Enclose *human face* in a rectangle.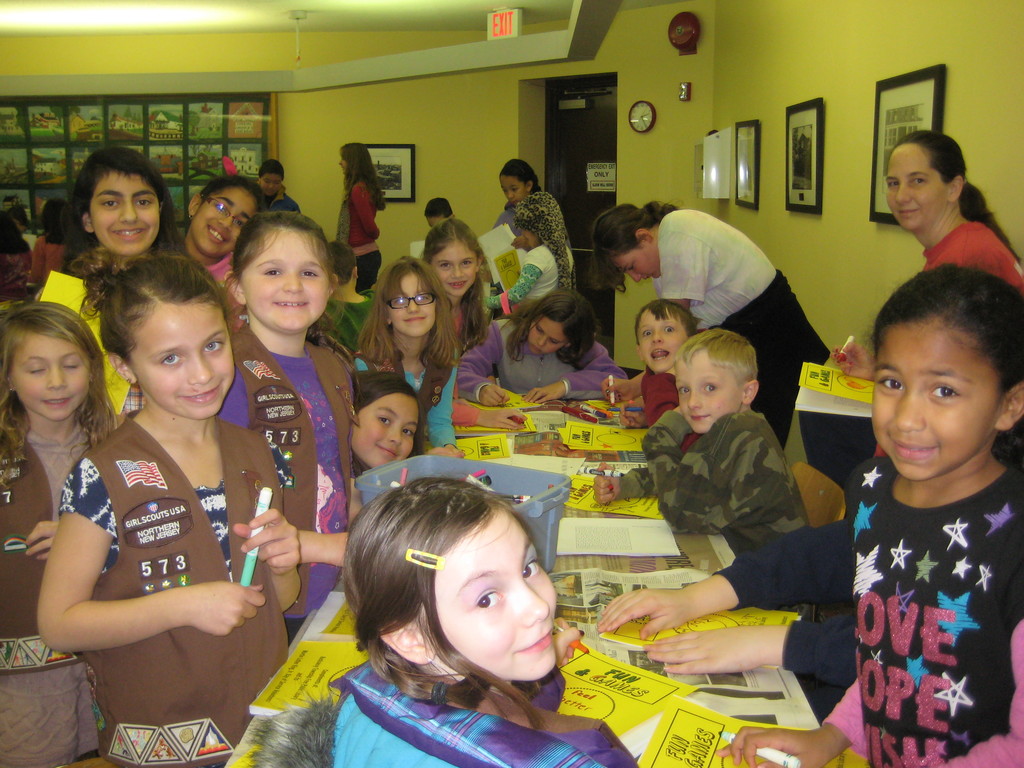
left=9, top=332, right=88, bottom=424.
